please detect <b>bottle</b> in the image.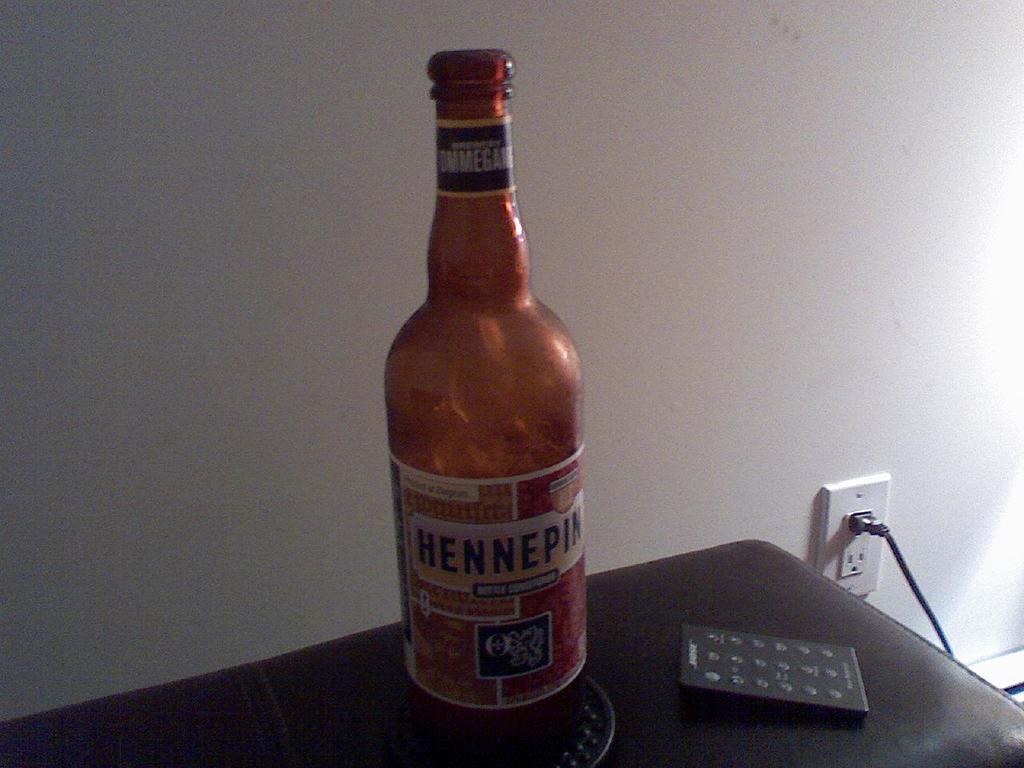
x1=382, y1=66, x2=594, y2=741.
